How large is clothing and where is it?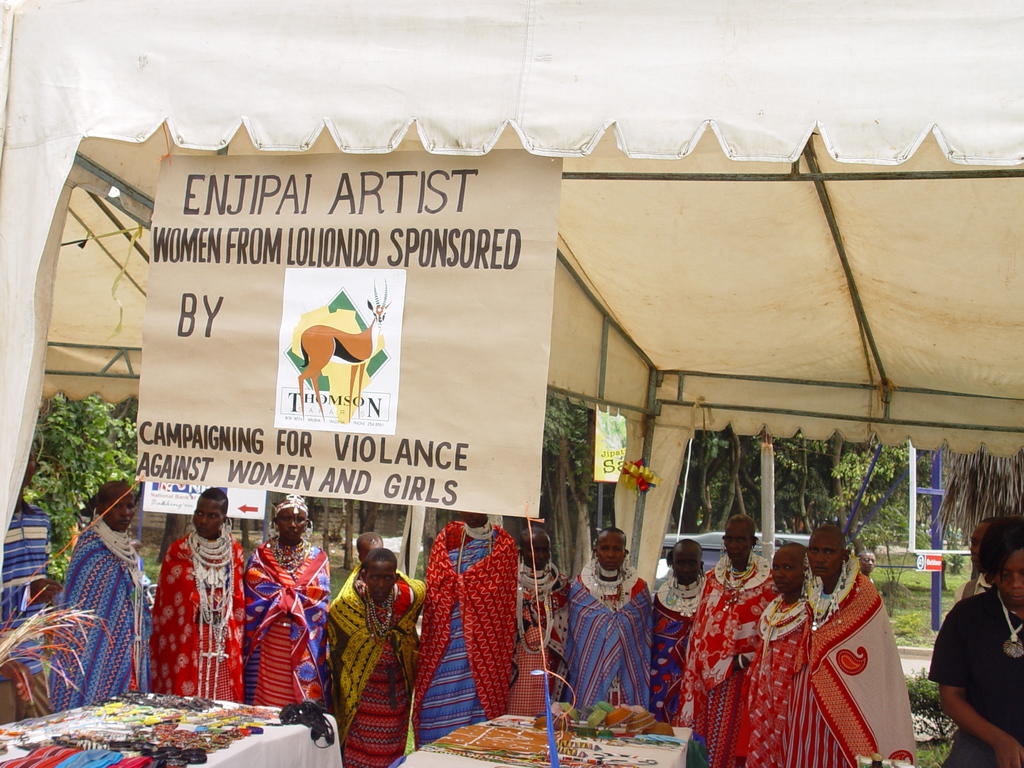
Bounding box: (740,592,814,762).
